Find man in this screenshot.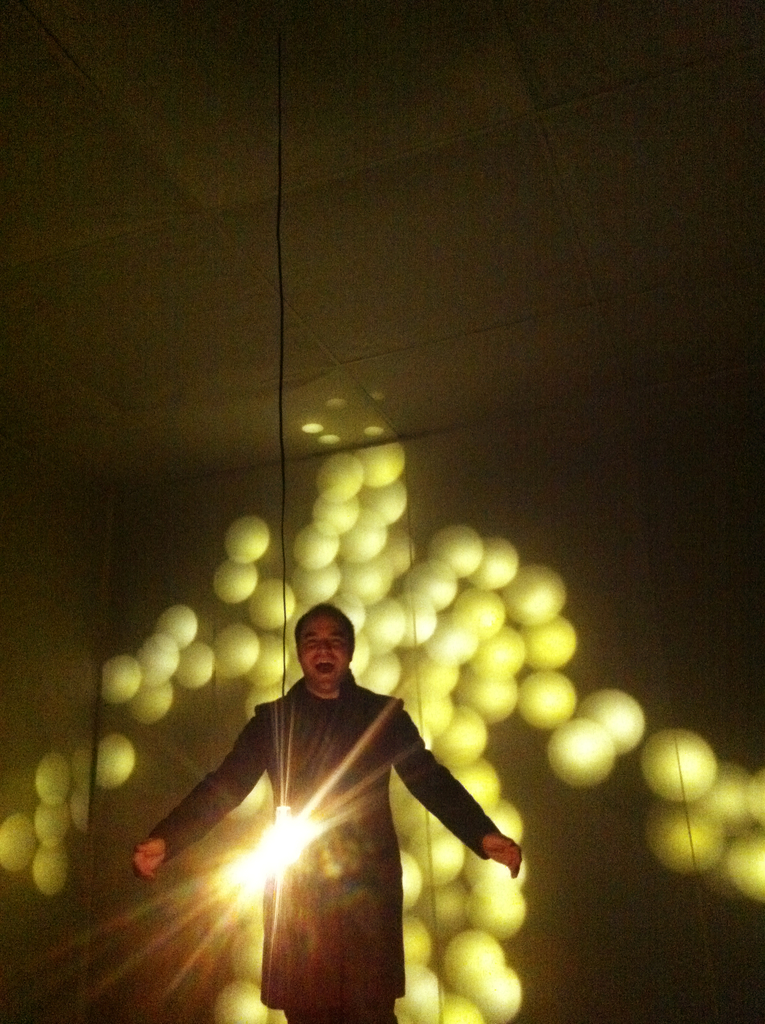
The bounding box for man is (167,586,524,1023).
